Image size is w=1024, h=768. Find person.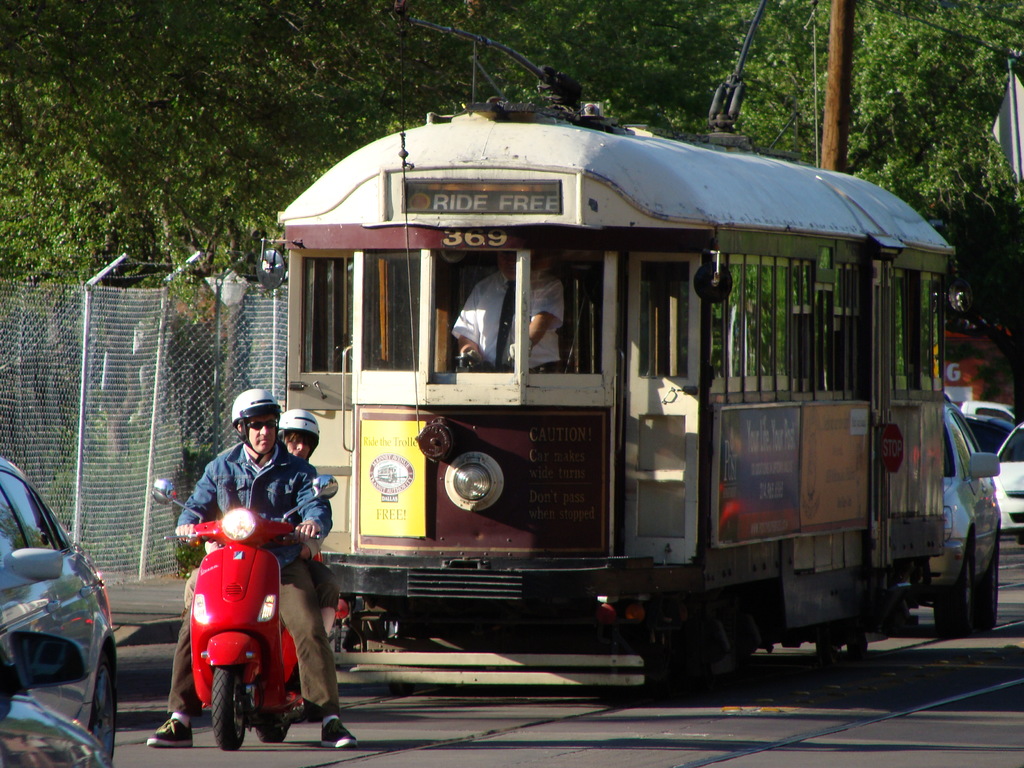
select_region(147, 385, 349, 749).
